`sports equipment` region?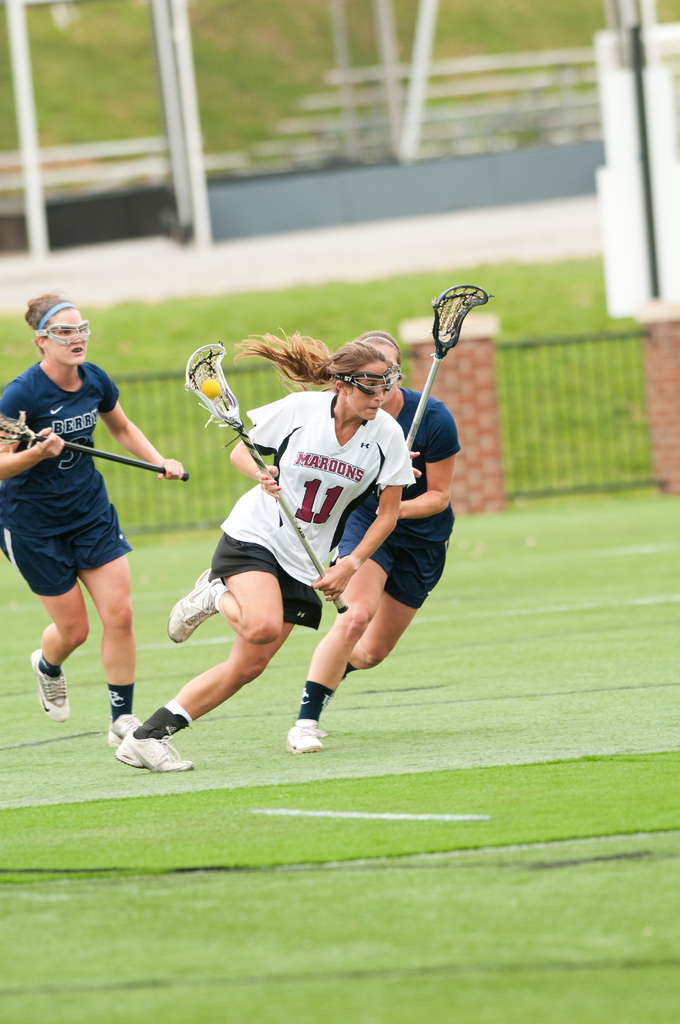
(369,275,487,511)
